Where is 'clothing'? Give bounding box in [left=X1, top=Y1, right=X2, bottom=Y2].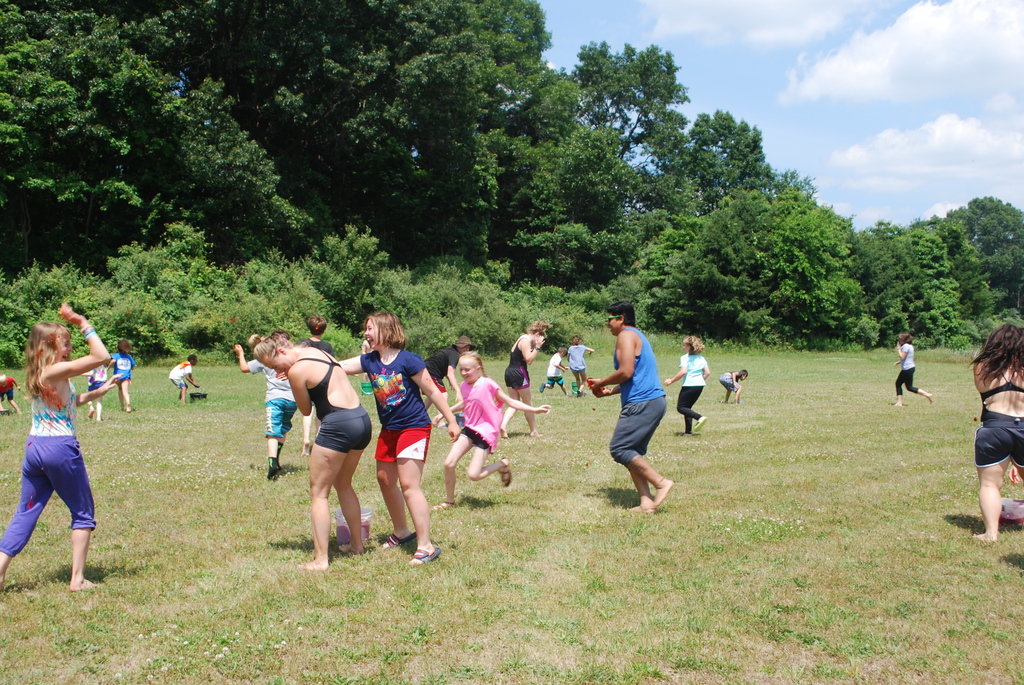
[left=111, top=349, right=133, bottom=383].
